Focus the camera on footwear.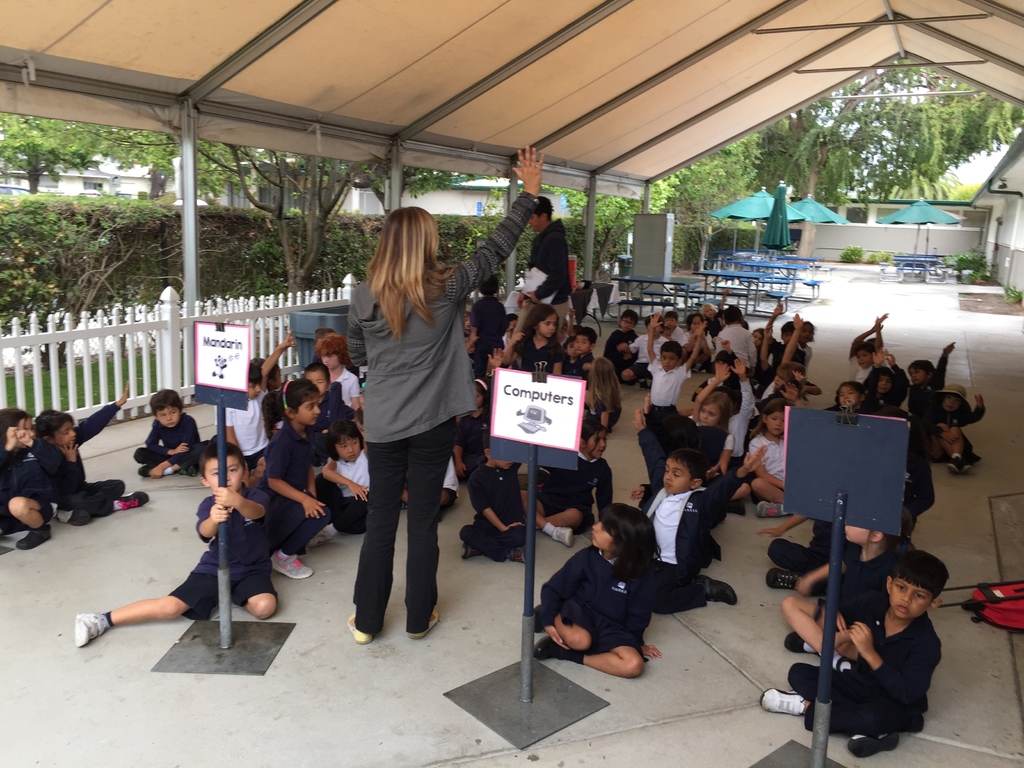
Focus region: x1=847 y1=728 x2=893 y2=753.
